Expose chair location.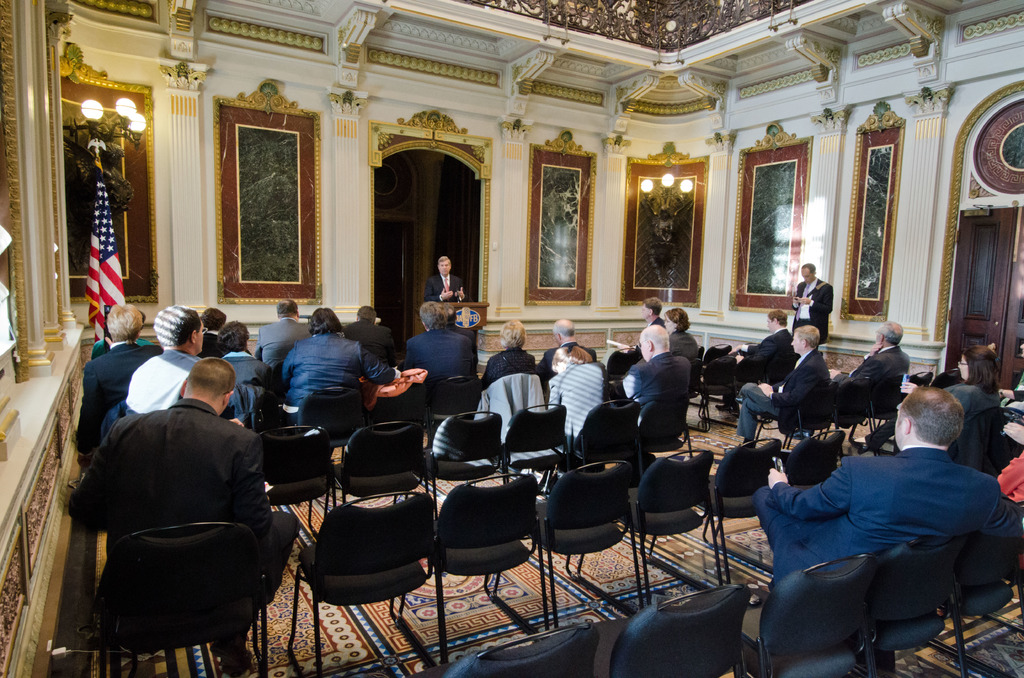
Exposed at BBox(553, 396, 643, 481).
